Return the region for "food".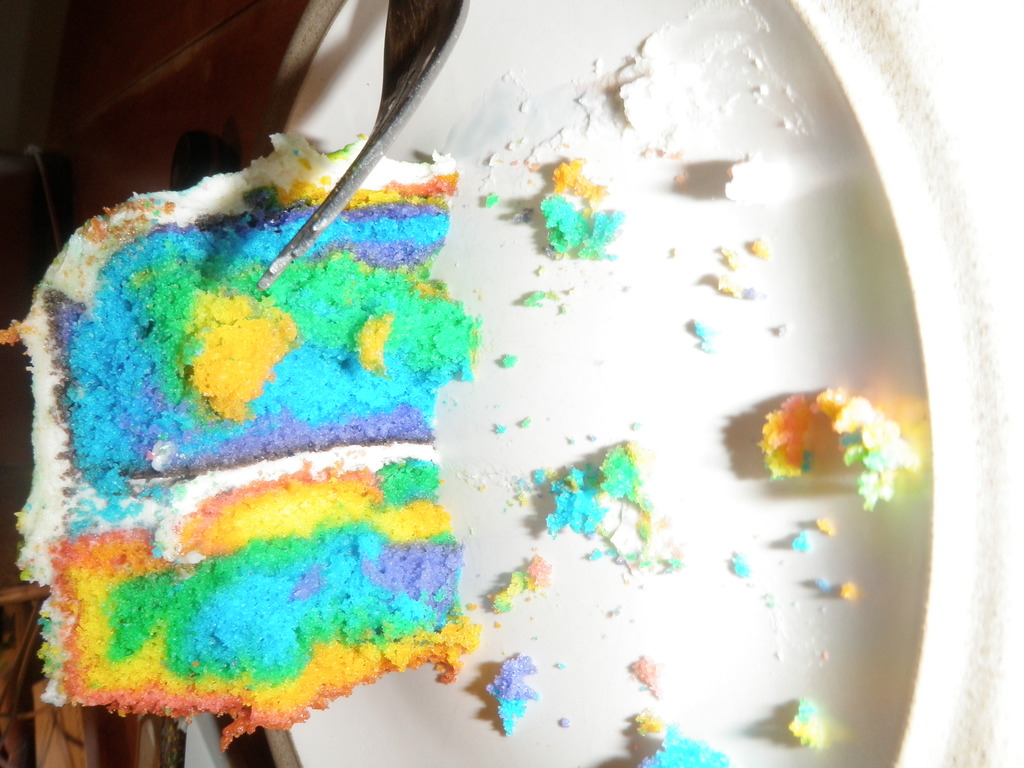
787,696,829,753.
